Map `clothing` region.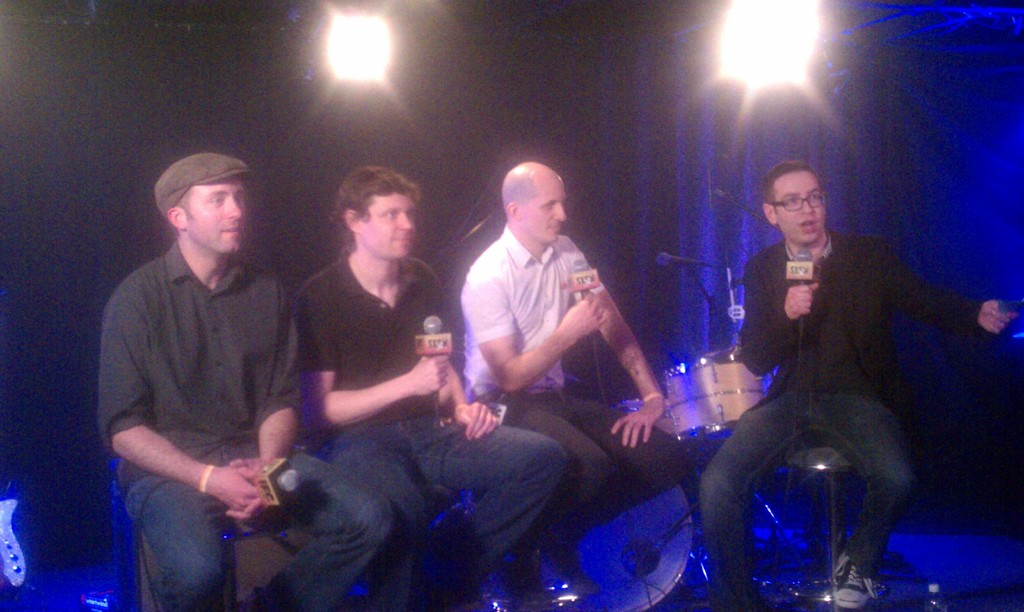
Mapped to region(290, 241, 561, 611).
